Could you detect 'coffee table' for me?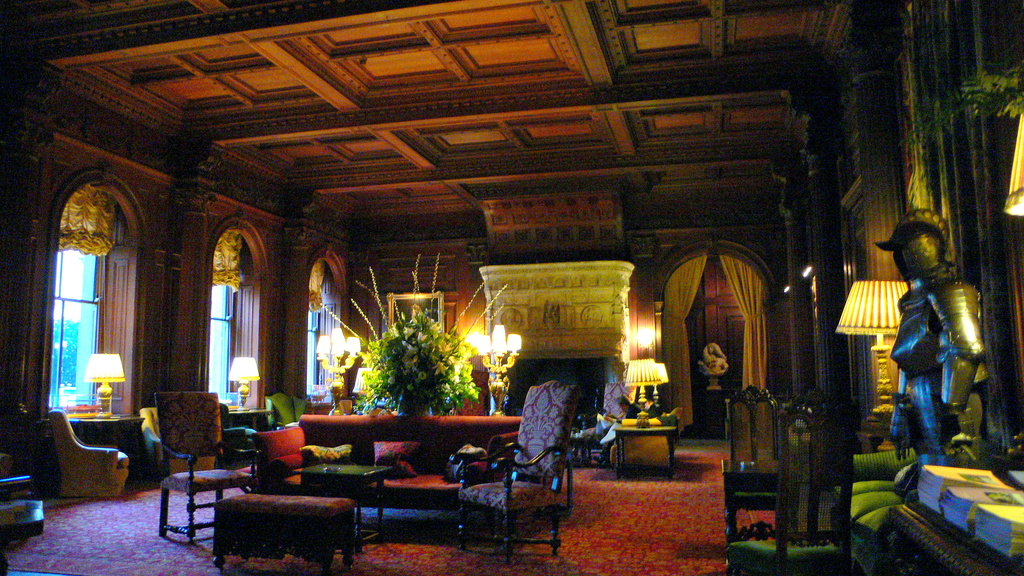
Detection result: l=295, t=458, r=392, b=550.
